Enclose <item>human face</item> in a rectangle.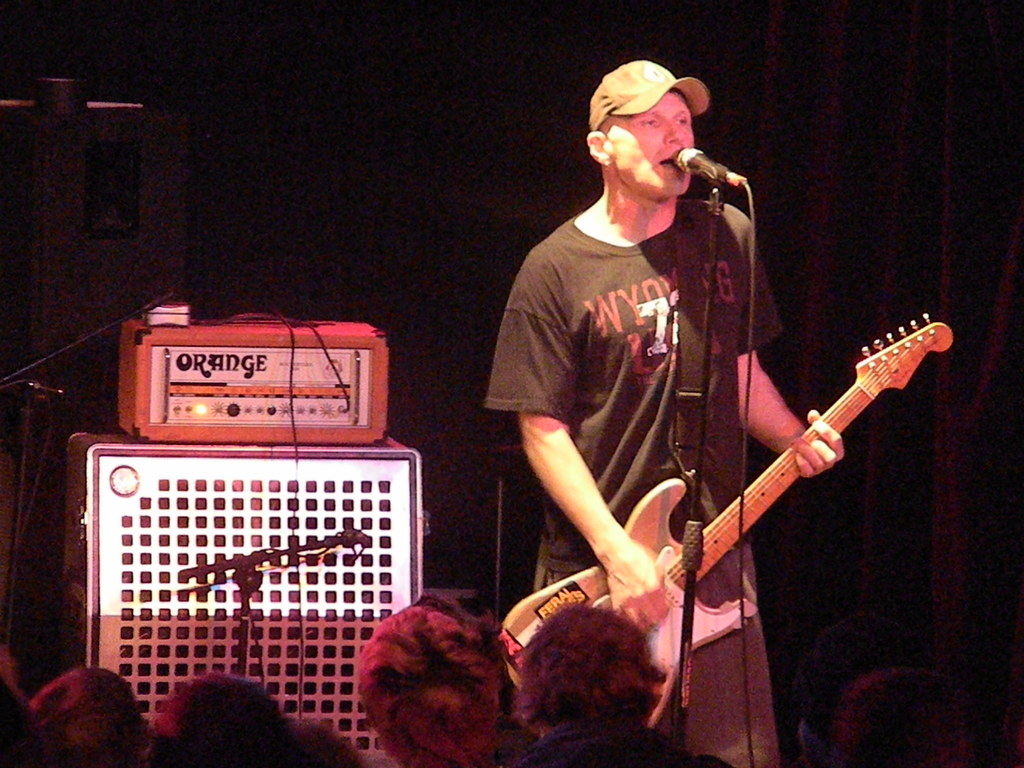
[606,72,693,208].
